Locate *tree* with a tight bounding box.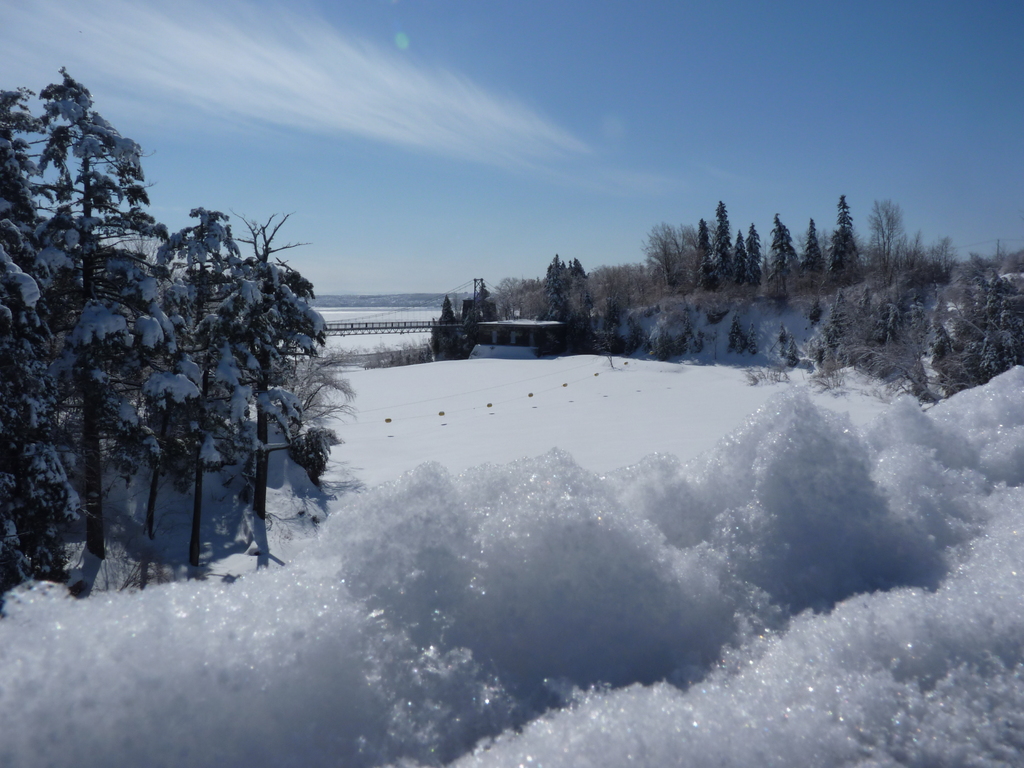
detection(904, 233, 925, 287).
